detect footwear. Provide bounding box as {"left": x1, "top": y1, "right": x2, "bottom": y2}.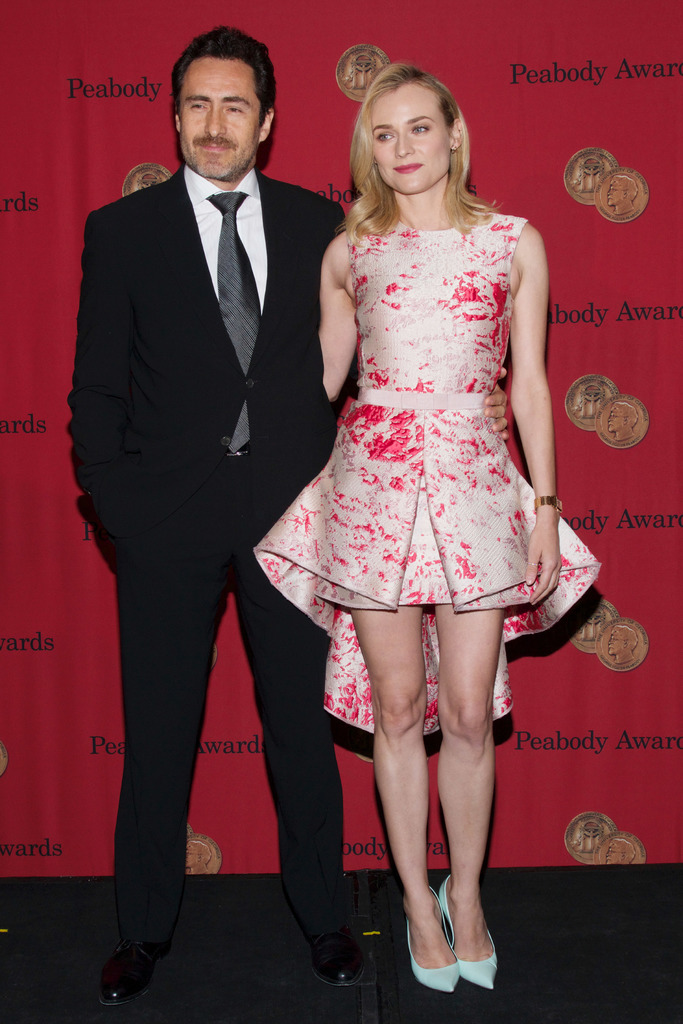
{"left": 90, "top": 946, "right": 161, "bottom": 1009}.
